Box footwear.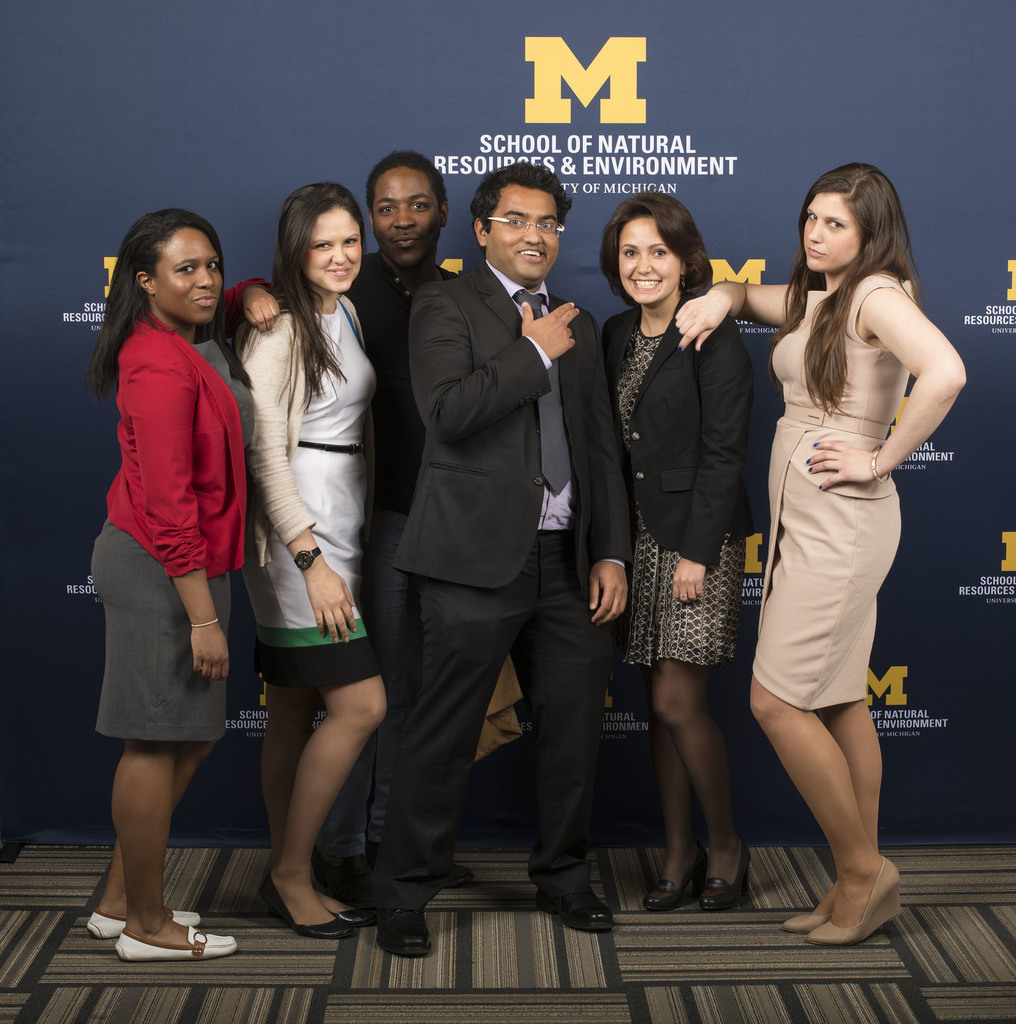
(270, 860, 348, 929).
